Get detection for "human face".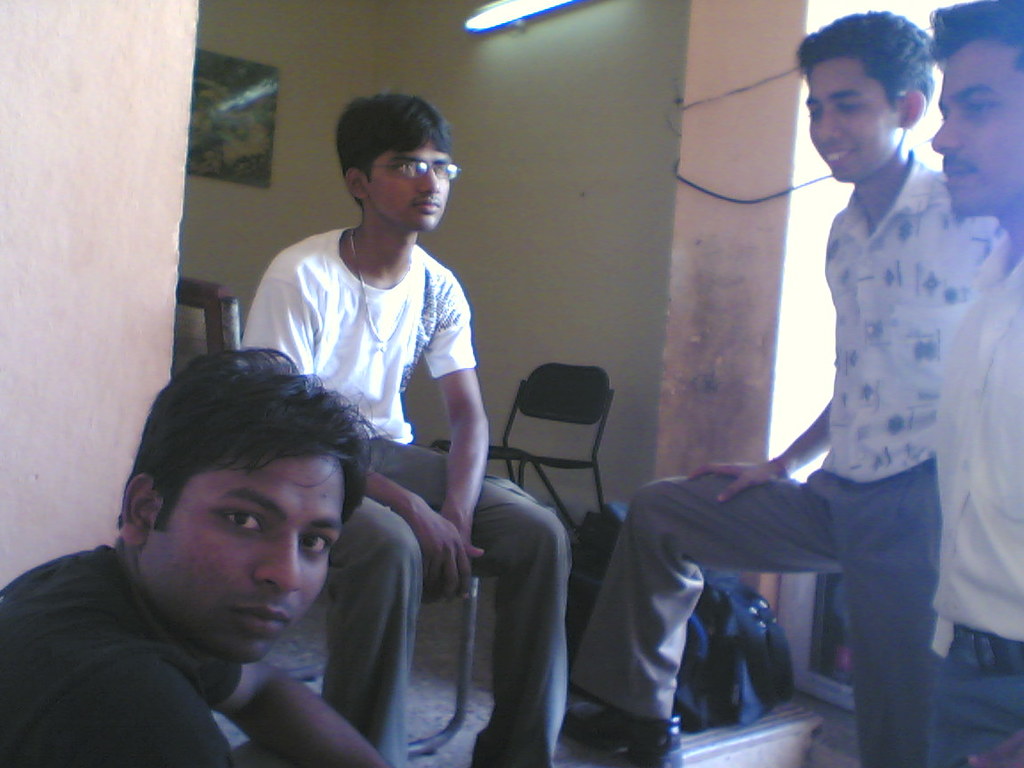
Detection: Rect(148, 451, 348, 668).
